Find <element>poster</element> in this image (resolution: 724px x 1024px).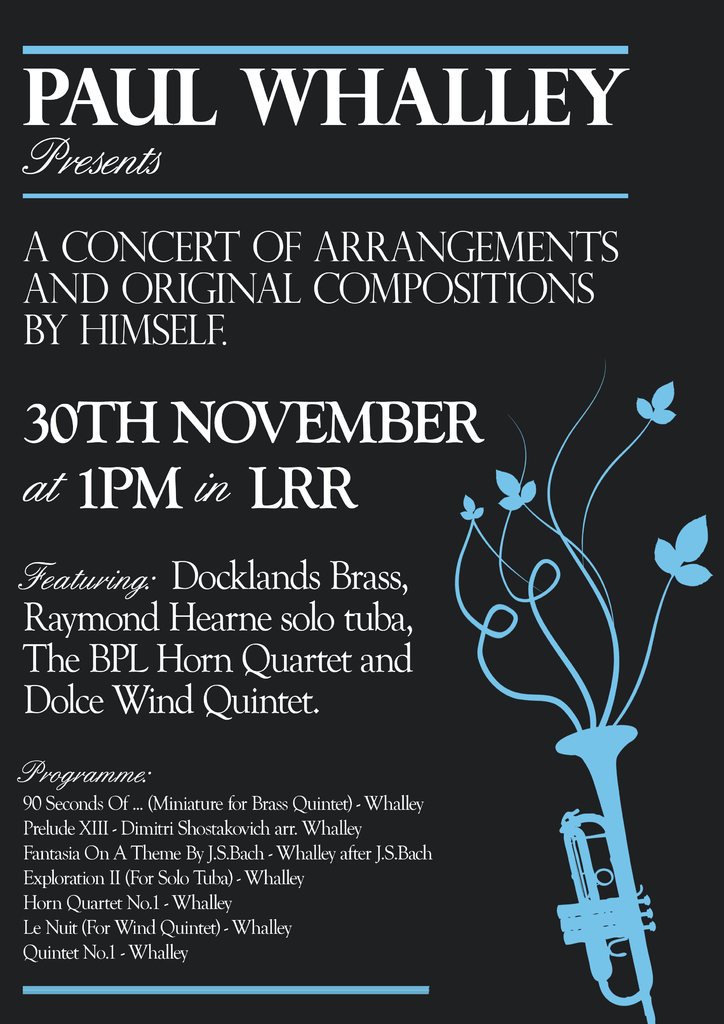
box(0, 0, 723, 1023).
